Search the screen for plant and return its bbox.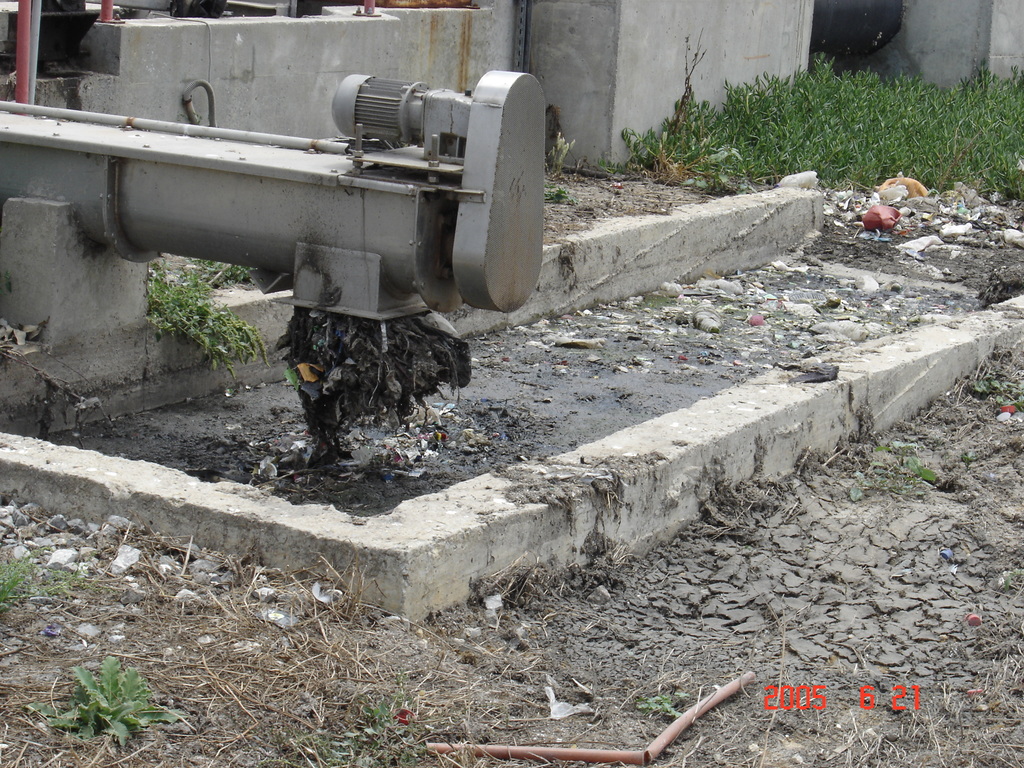
Found: (970,362,1023,414).
